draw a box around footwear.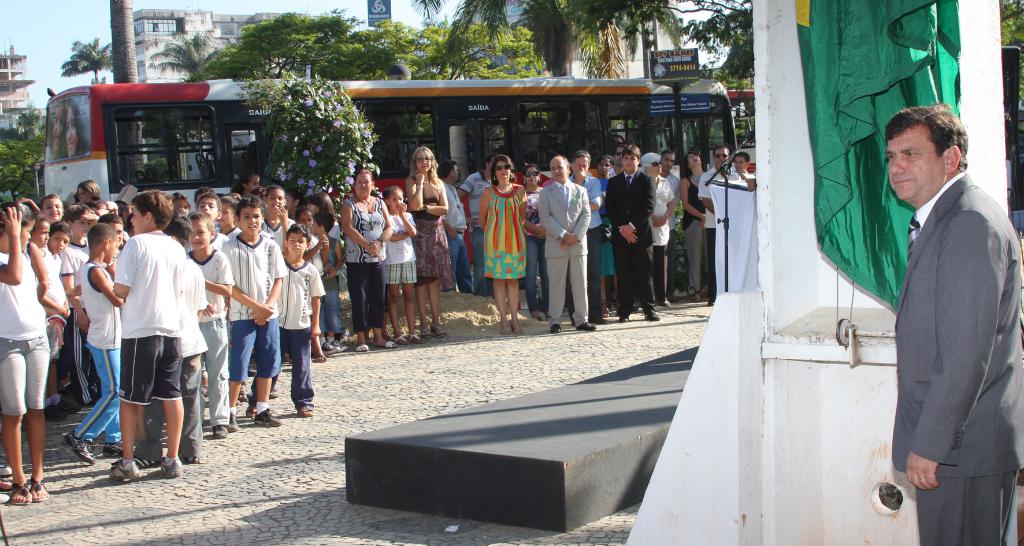
[x1=550, y1=323, x2=559, y2=333].
